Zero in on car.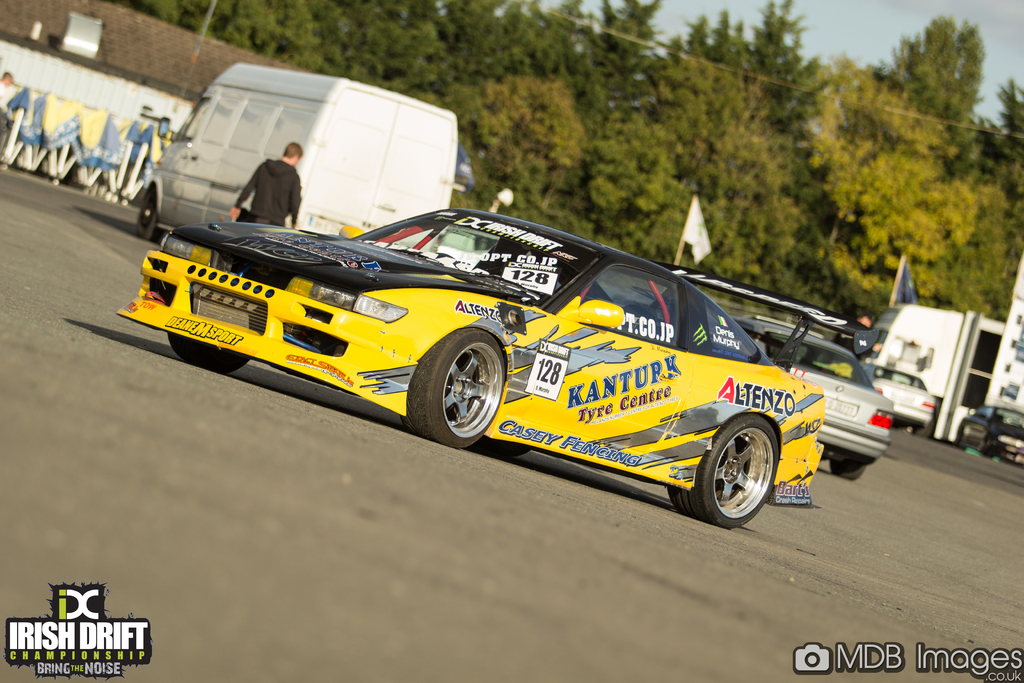
Zeroed in: crop(881, 354, 941, 436).
